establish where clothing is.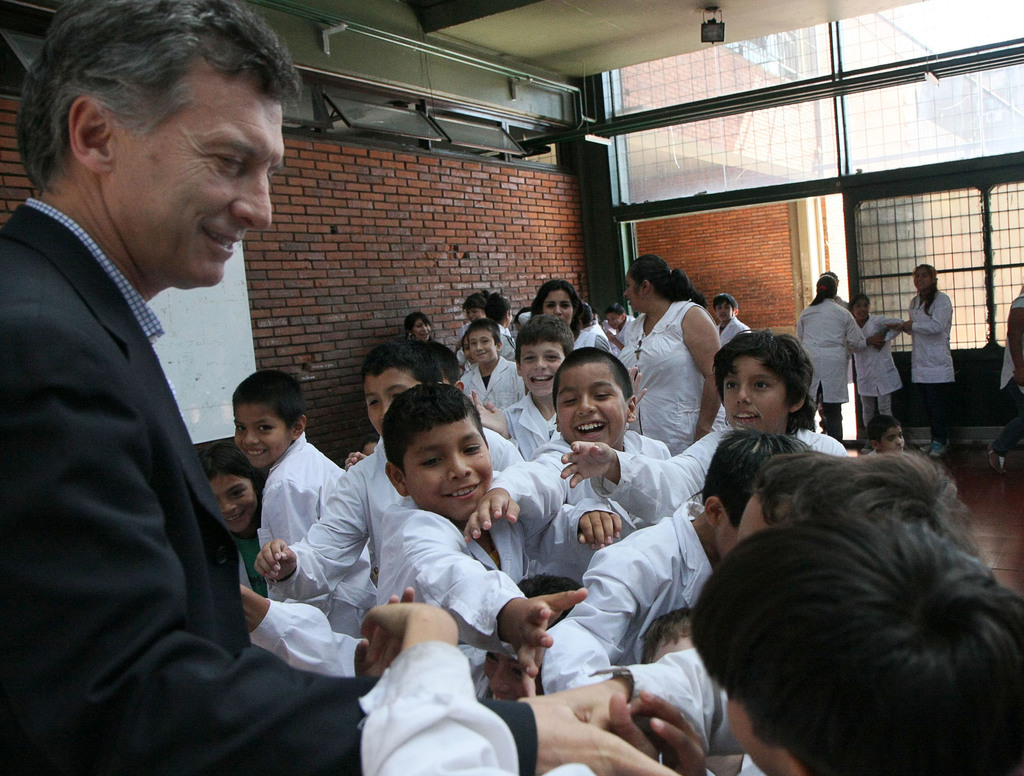
Established at l=1003, t=295, r=1023, b=455.
